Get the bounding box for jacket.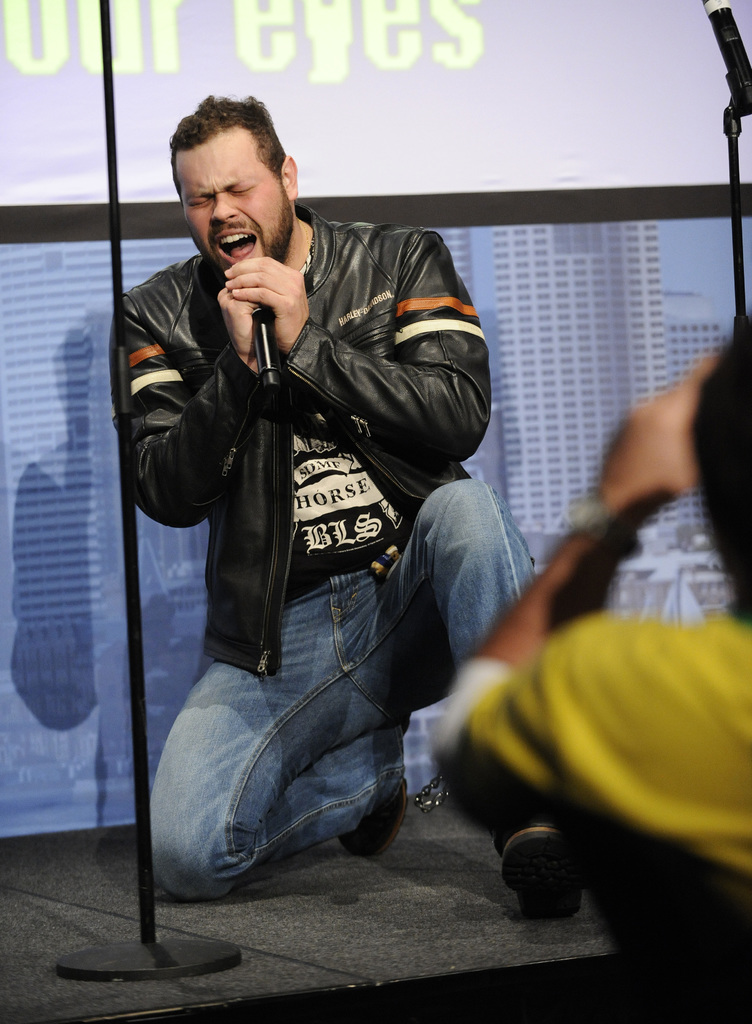
box(108, 185, 505, 726).
